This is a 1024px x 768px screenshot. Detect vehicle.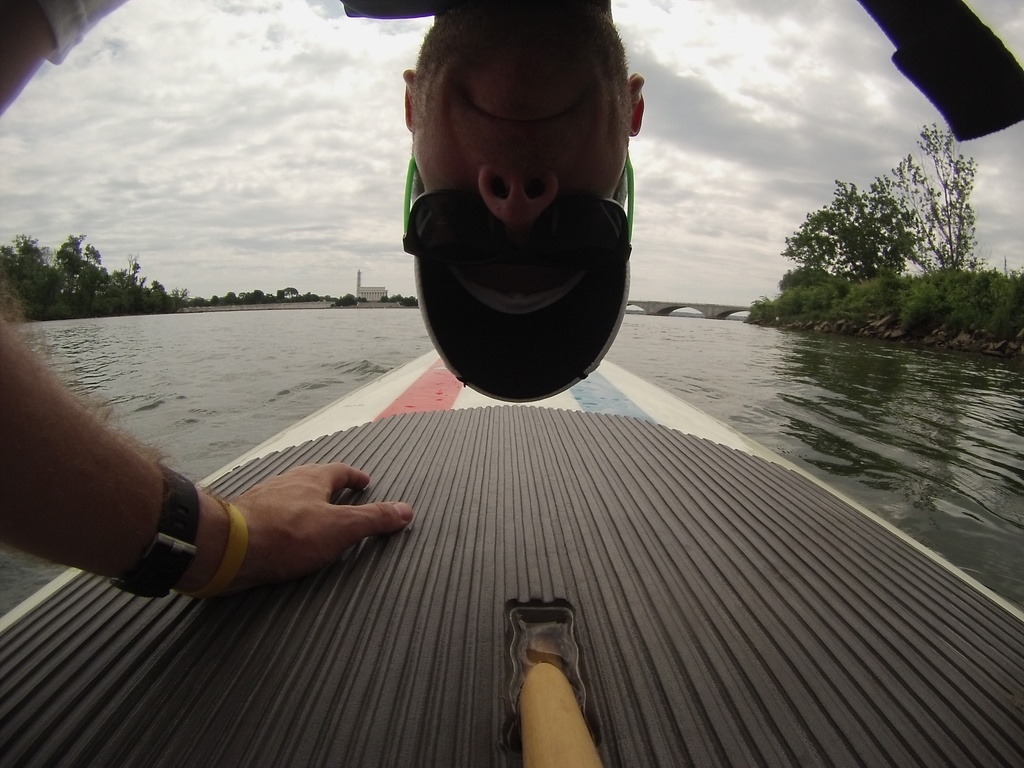
box=[0, 346, 1023, 767].
